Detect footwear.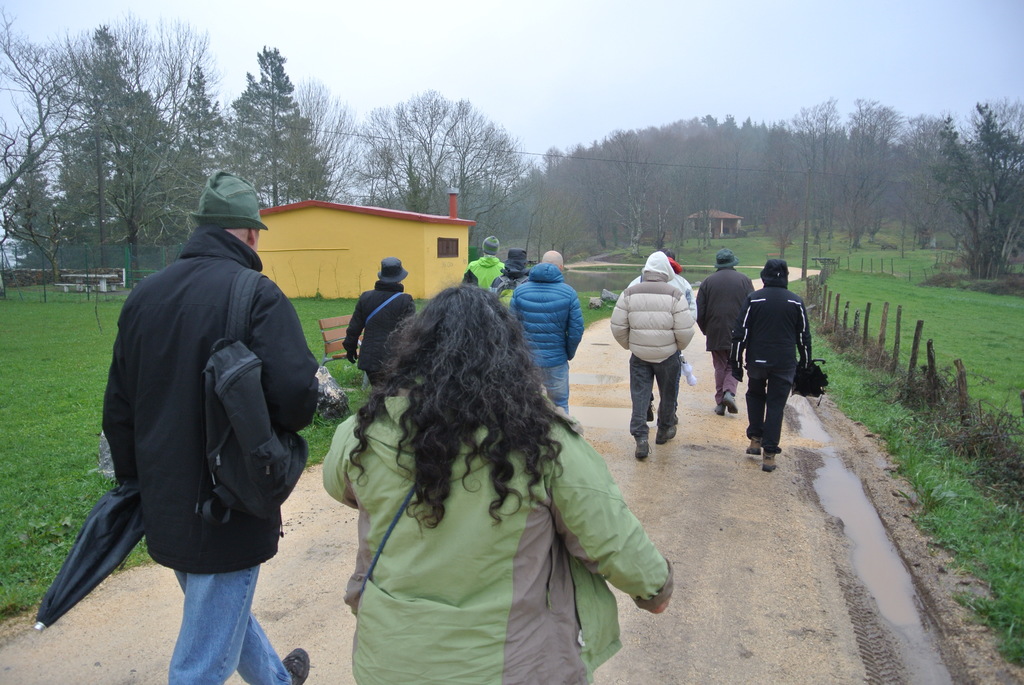
Detected at 710 400 727 413.
